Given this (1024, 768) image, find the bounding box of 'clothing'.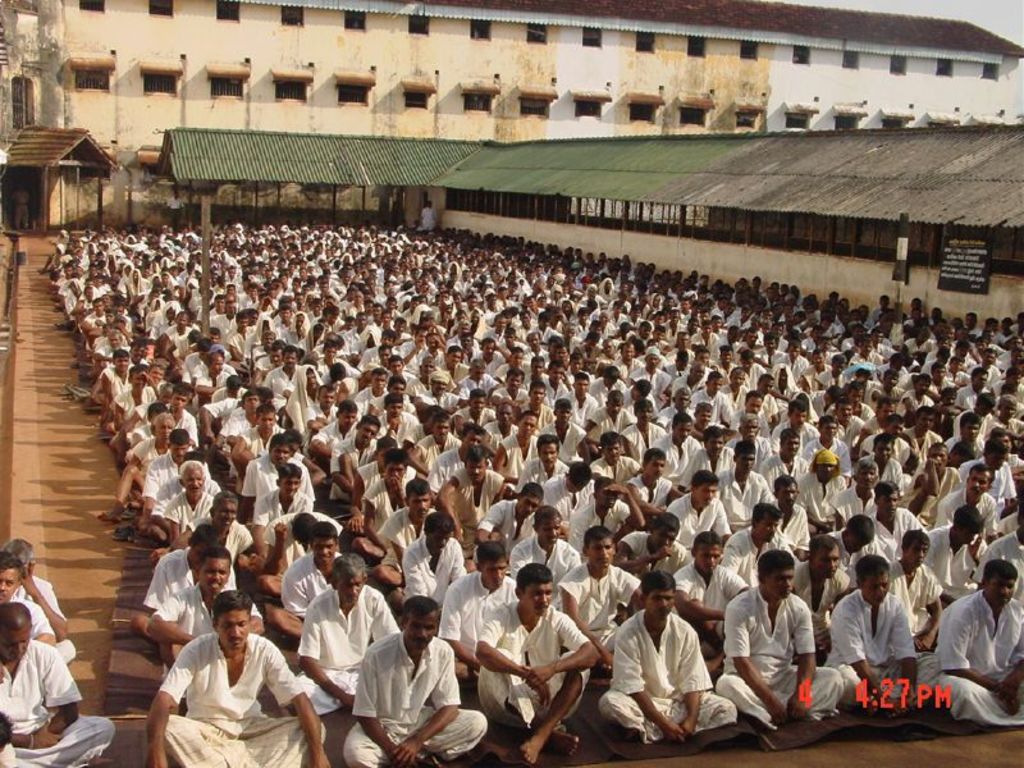
bbox(973, 361, 1004, 389).
